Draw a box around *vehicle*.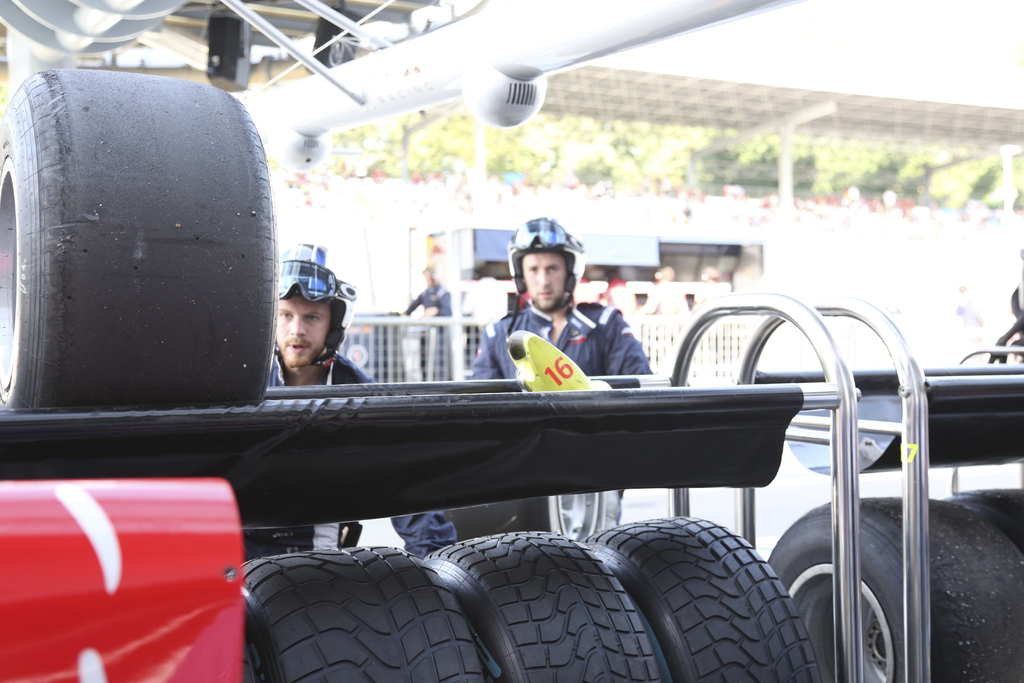
locate(332, 231, 410, 390).
